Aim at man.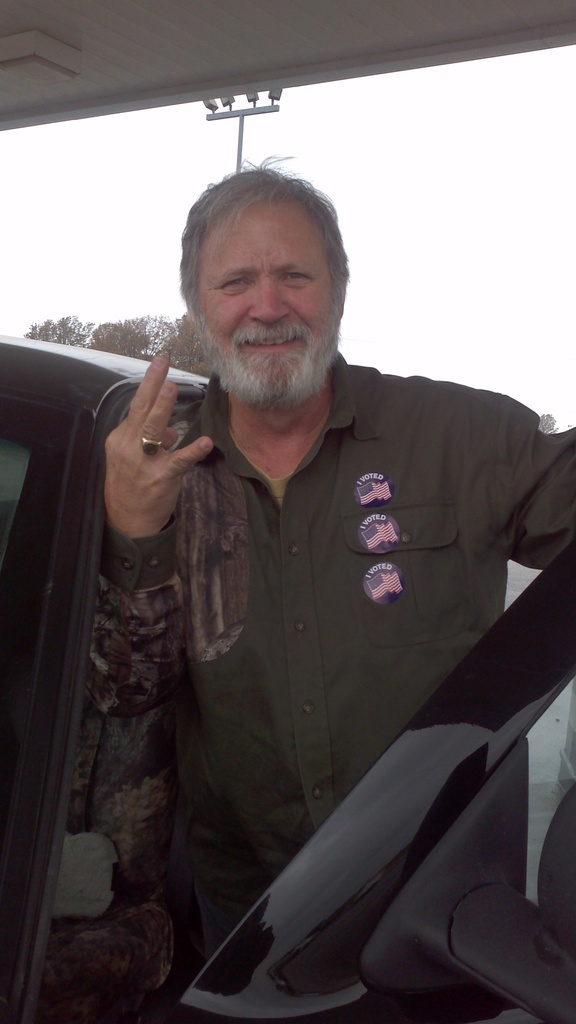
Aimed at (62, 136, 556, 1003).
